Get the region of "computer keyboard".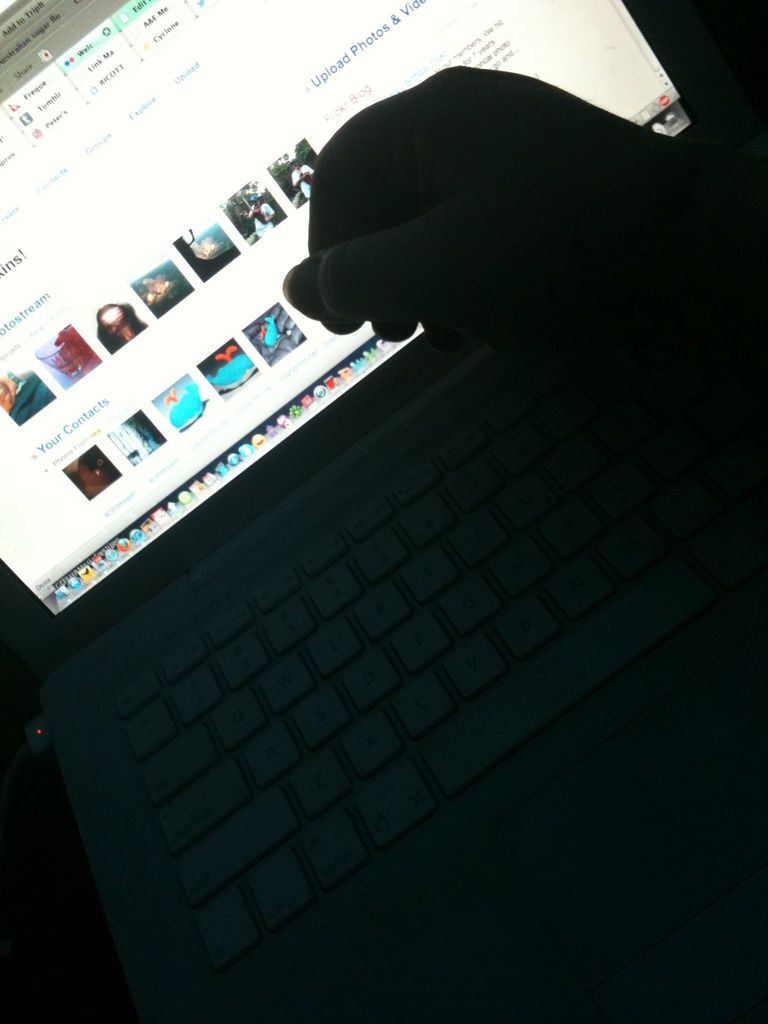
x1=111, y1=340, x2=742, y2=980.
